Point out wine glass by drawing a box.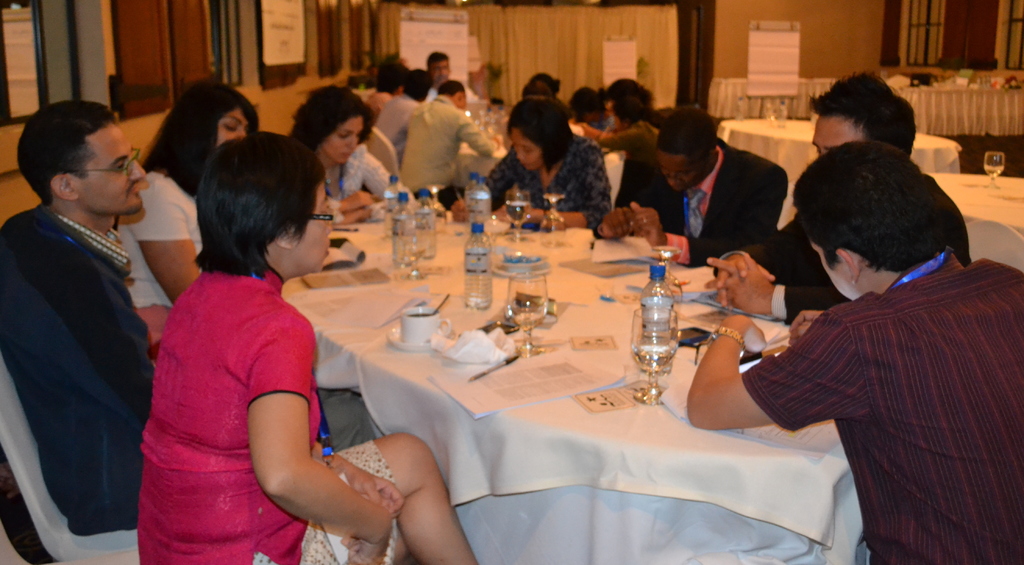
bbox(503, 268, 549, 358).
